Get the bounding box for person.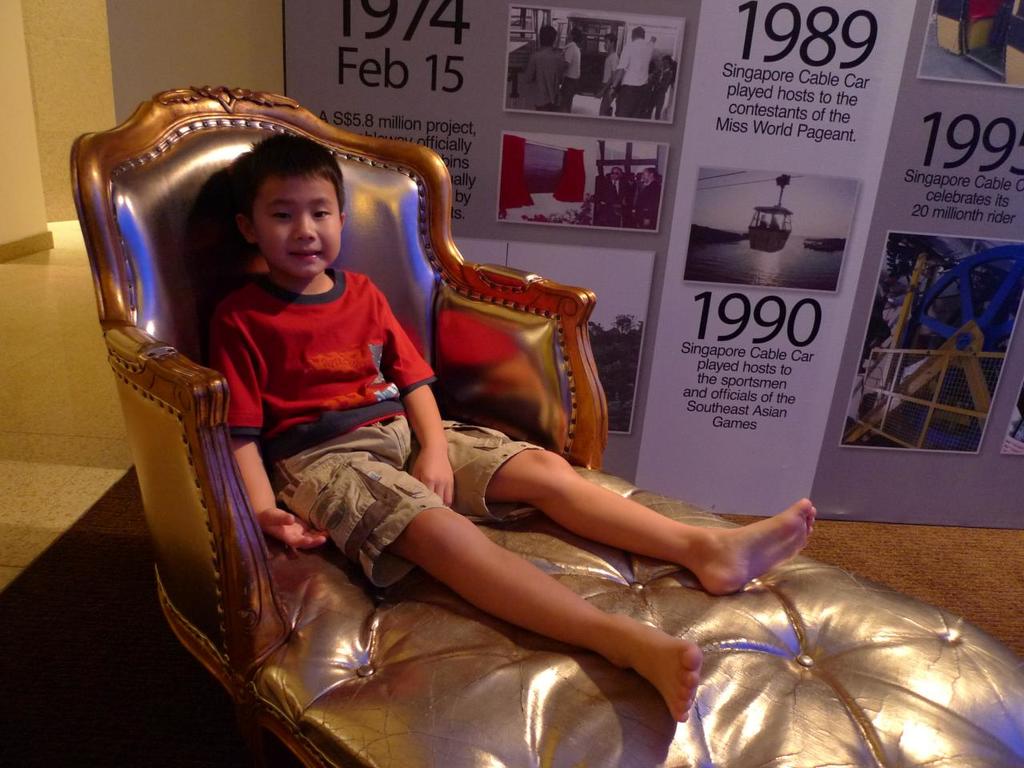
BBox(603, 34, 615, 118).
